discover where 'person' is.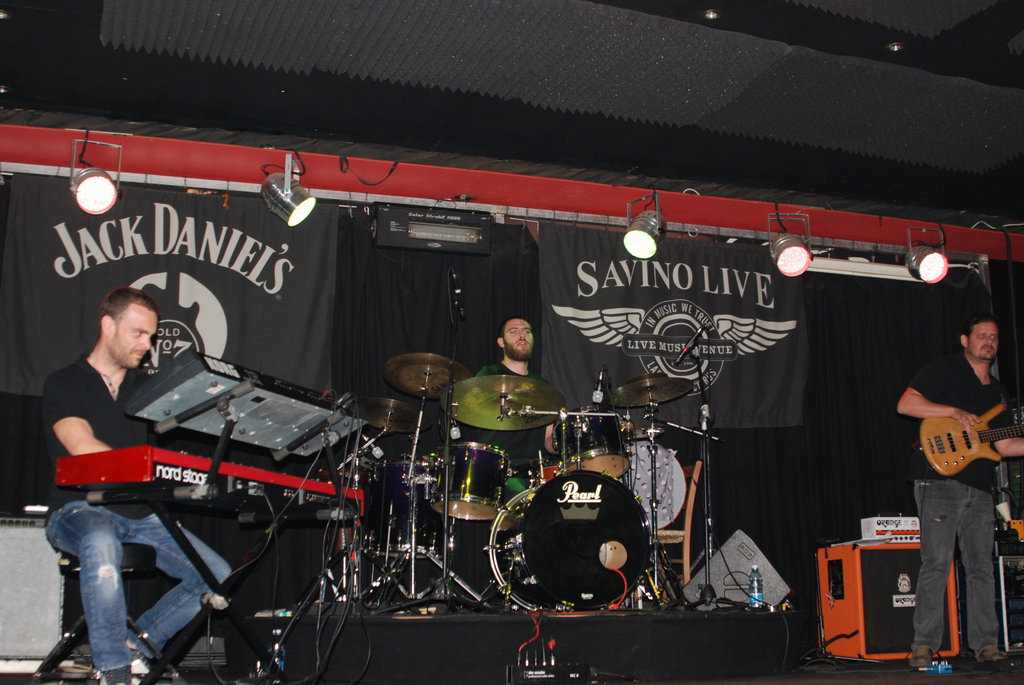
Discovered at 480:313:548:504.
